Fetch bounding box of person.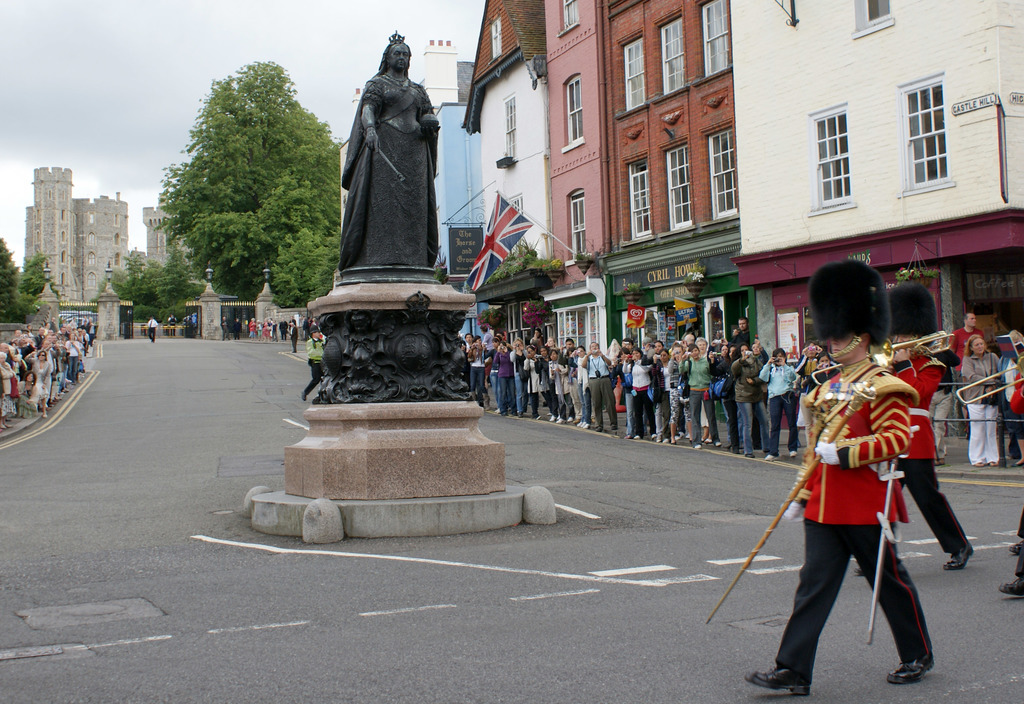
Bbox: 996,530,1023,598.
